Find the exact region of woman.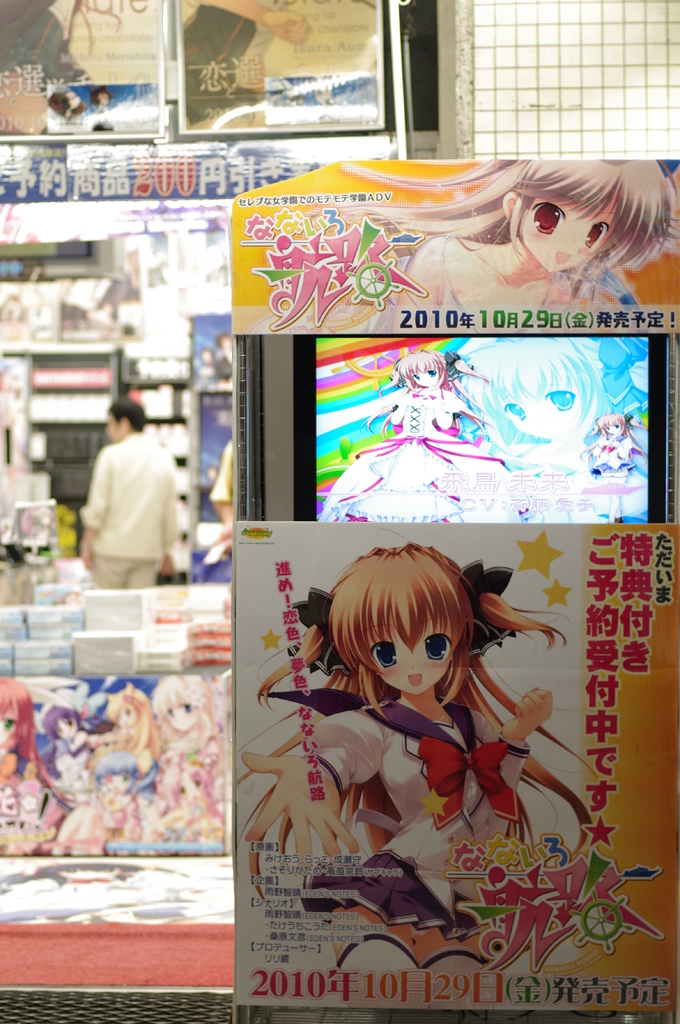
Exact region: rect(393, 158, 674, 305).
